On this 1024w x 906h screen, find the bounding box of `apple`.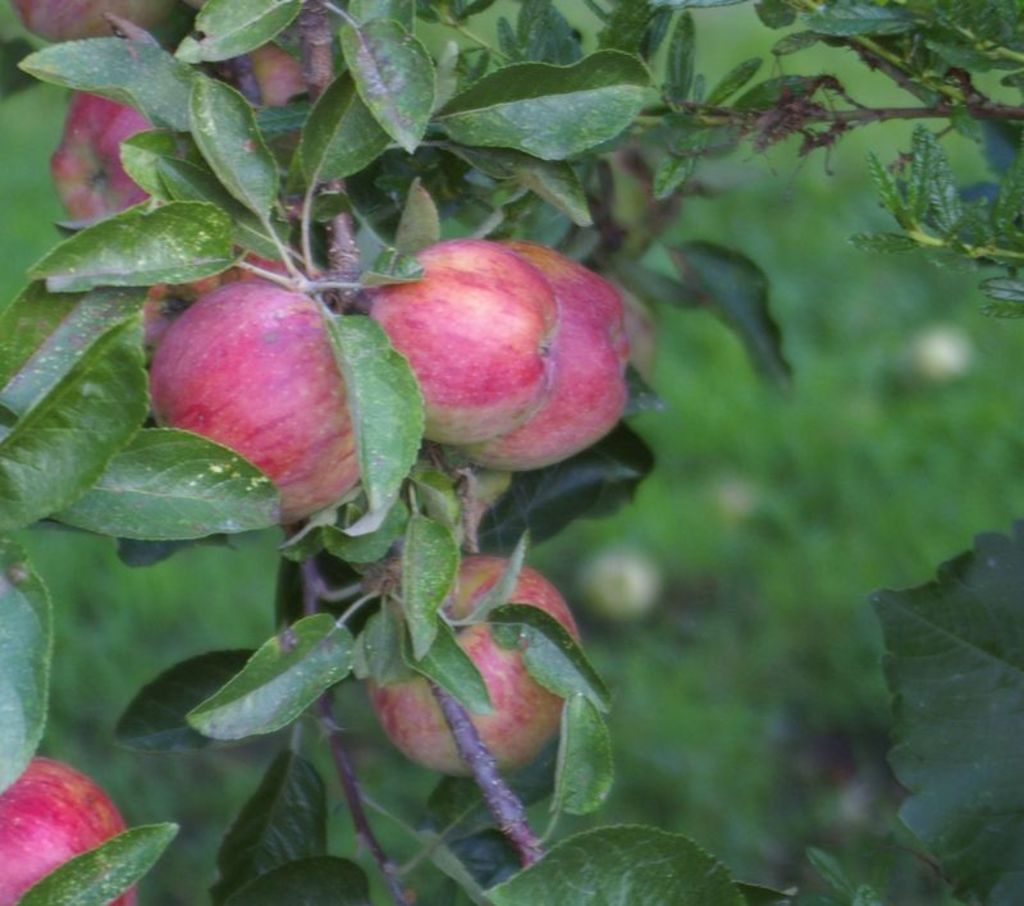
Bounding box: bbox(248, 45, 310, 111).
